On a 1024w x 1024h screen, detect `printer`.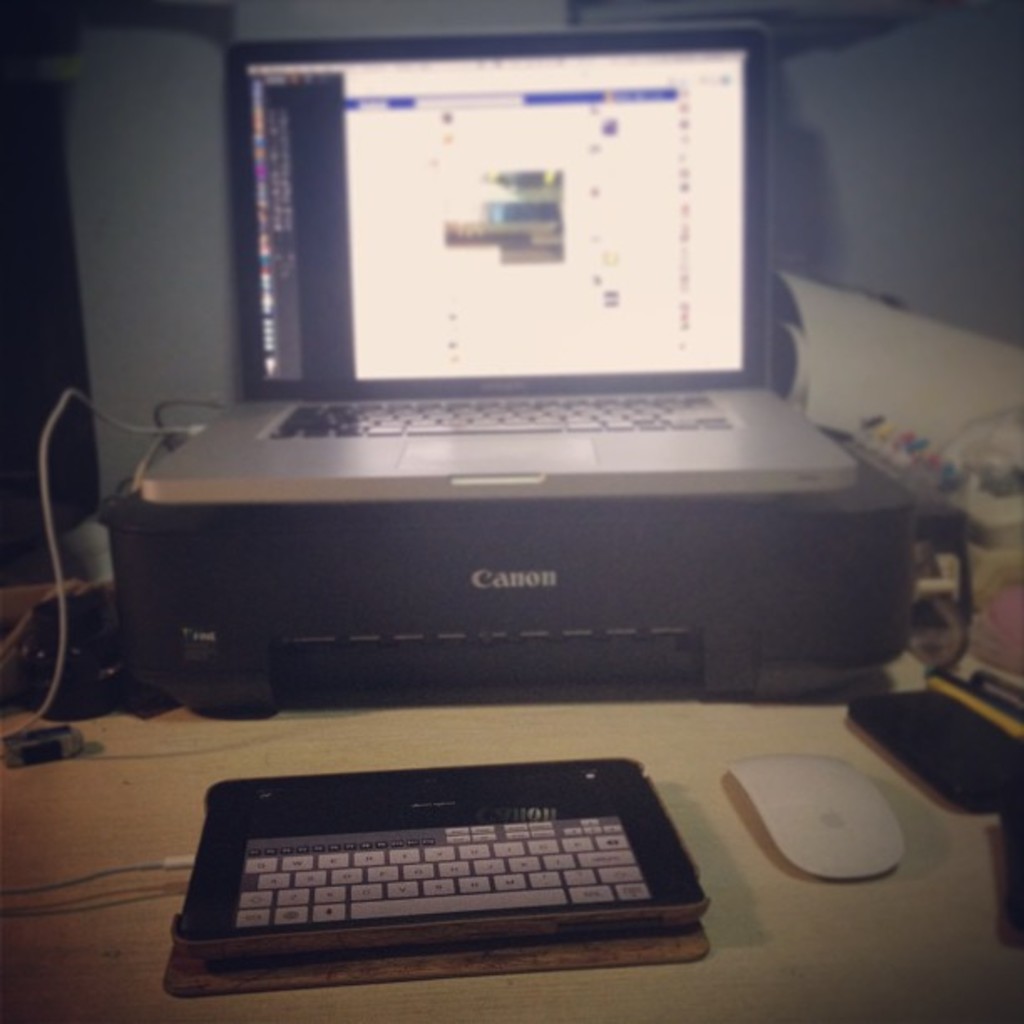
region(99, 425, 919, 723).
